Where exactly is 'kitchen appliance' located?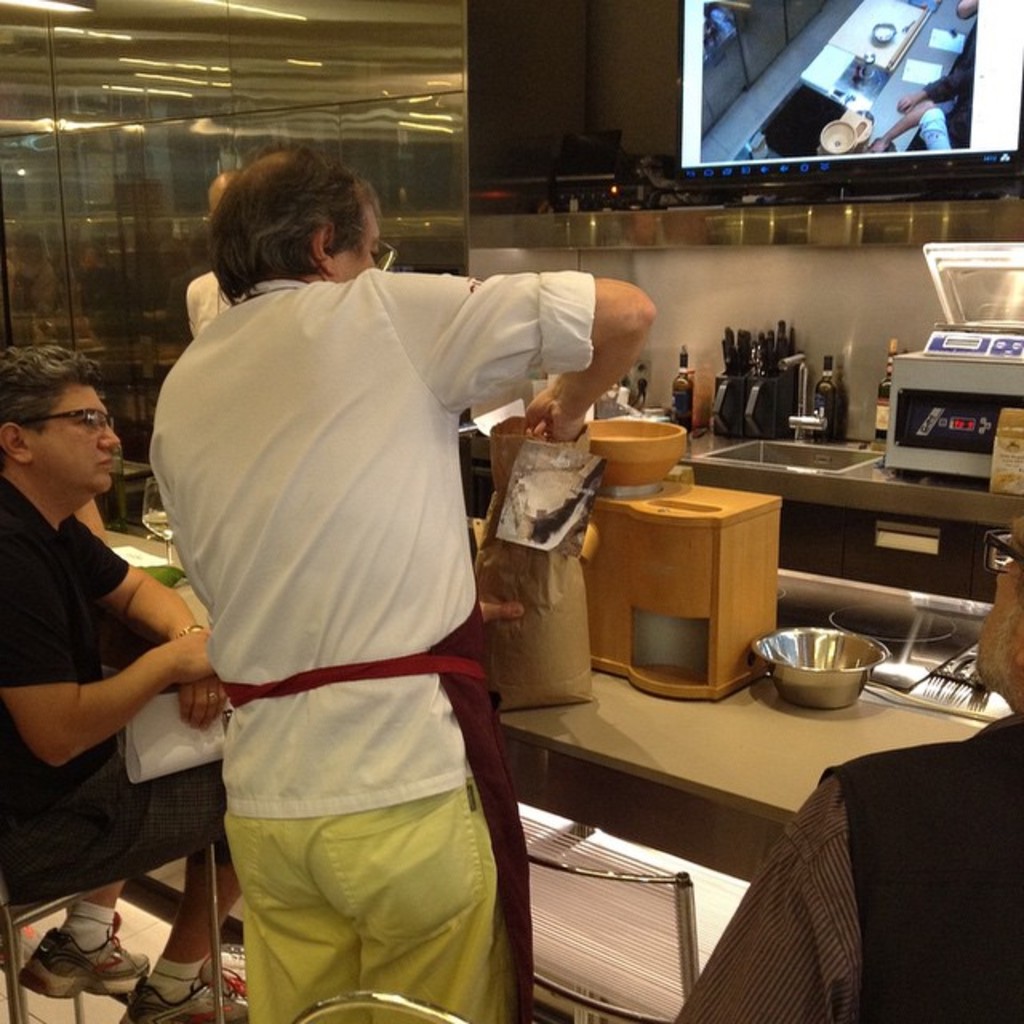
Its bounding box is (x1=886, y1=322, x2=1022, y2=478).
